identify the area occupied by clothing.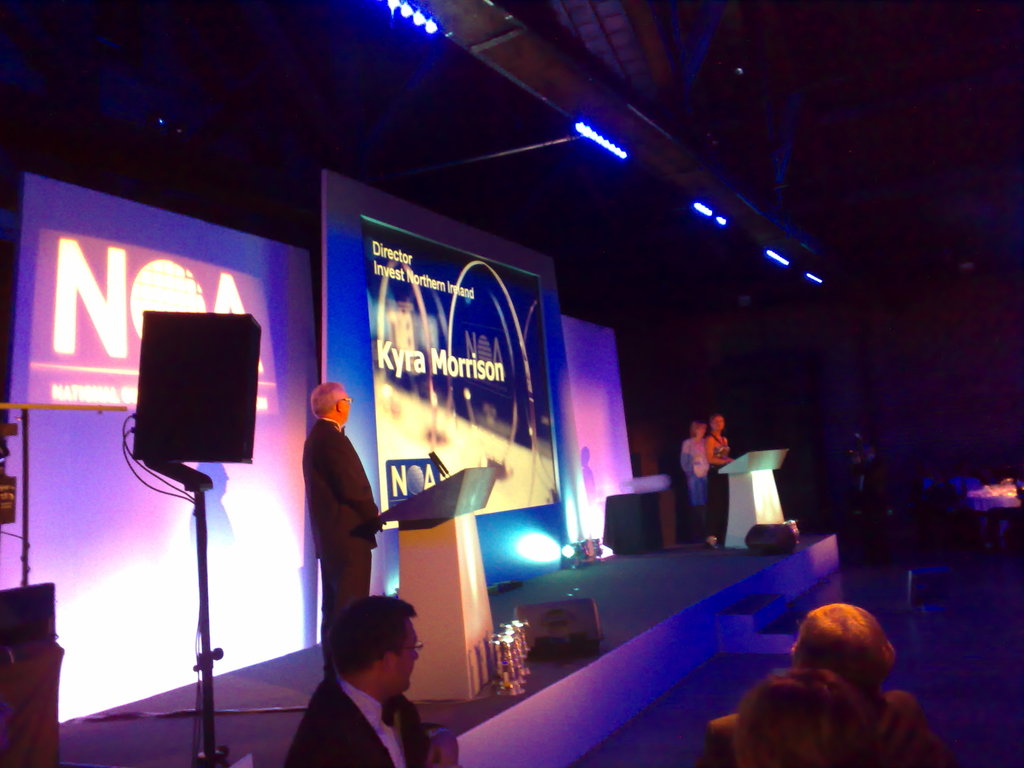
Area: (679, 433, 696, 478).
